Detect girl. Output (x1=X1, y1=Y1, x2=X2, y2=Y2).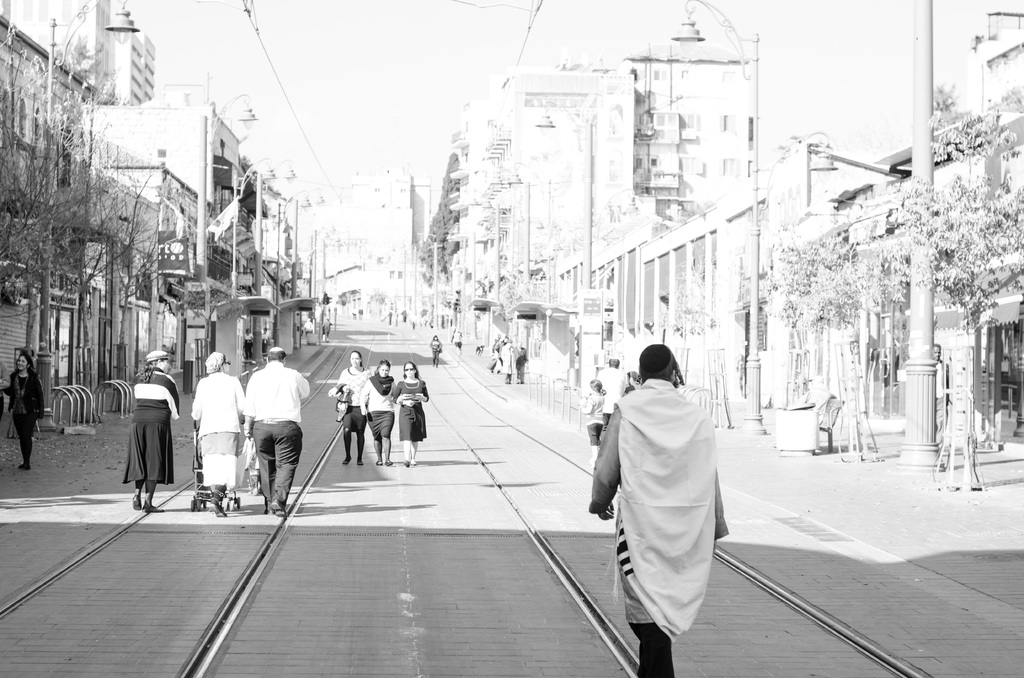
(x1=364, y1=359, x2=391, y2=465).
